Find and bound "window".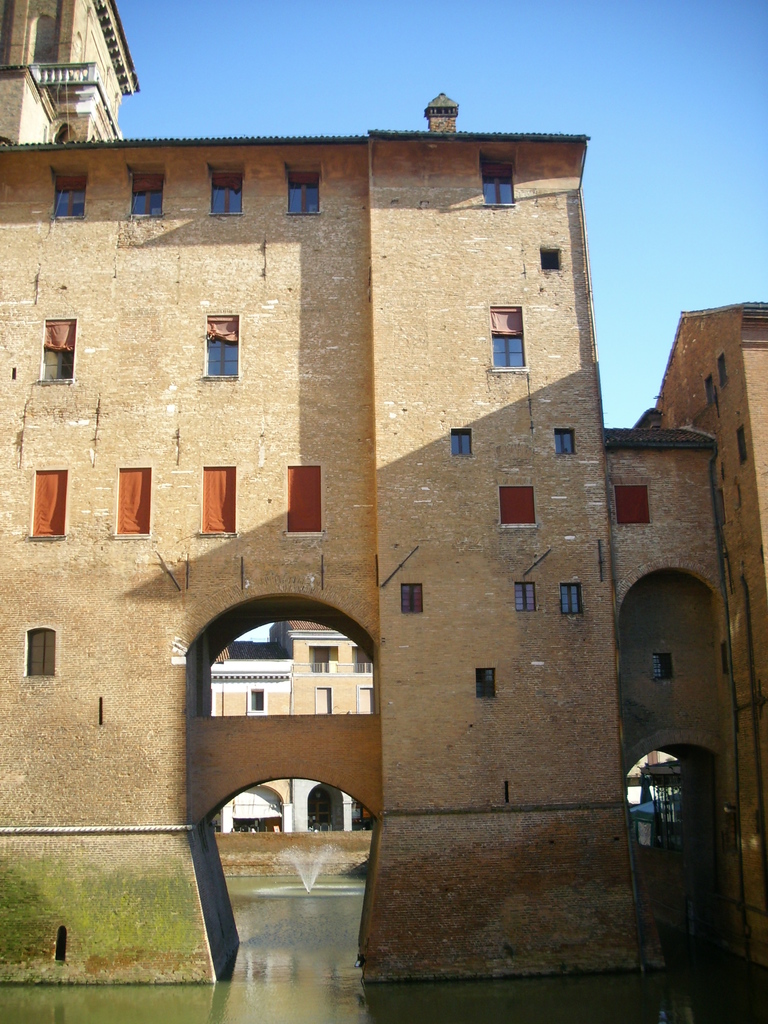
Bound: 24 631 56 680.
